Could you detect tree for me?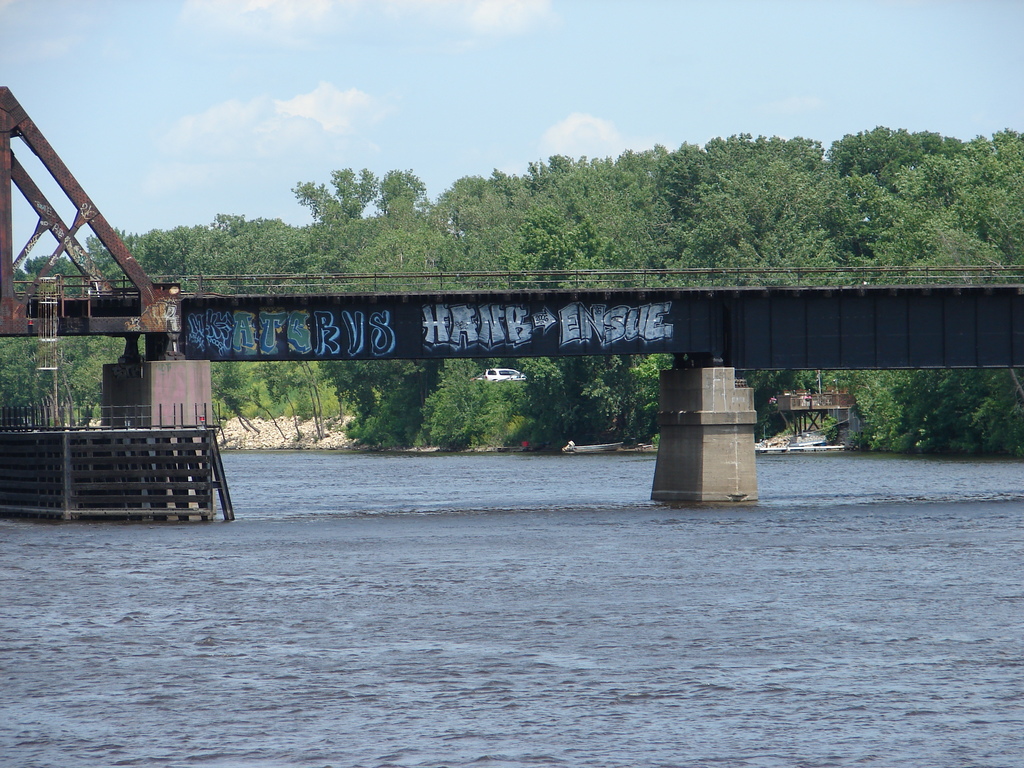
Detection result: x1=218 y1=209 x2=303 y2=284.
